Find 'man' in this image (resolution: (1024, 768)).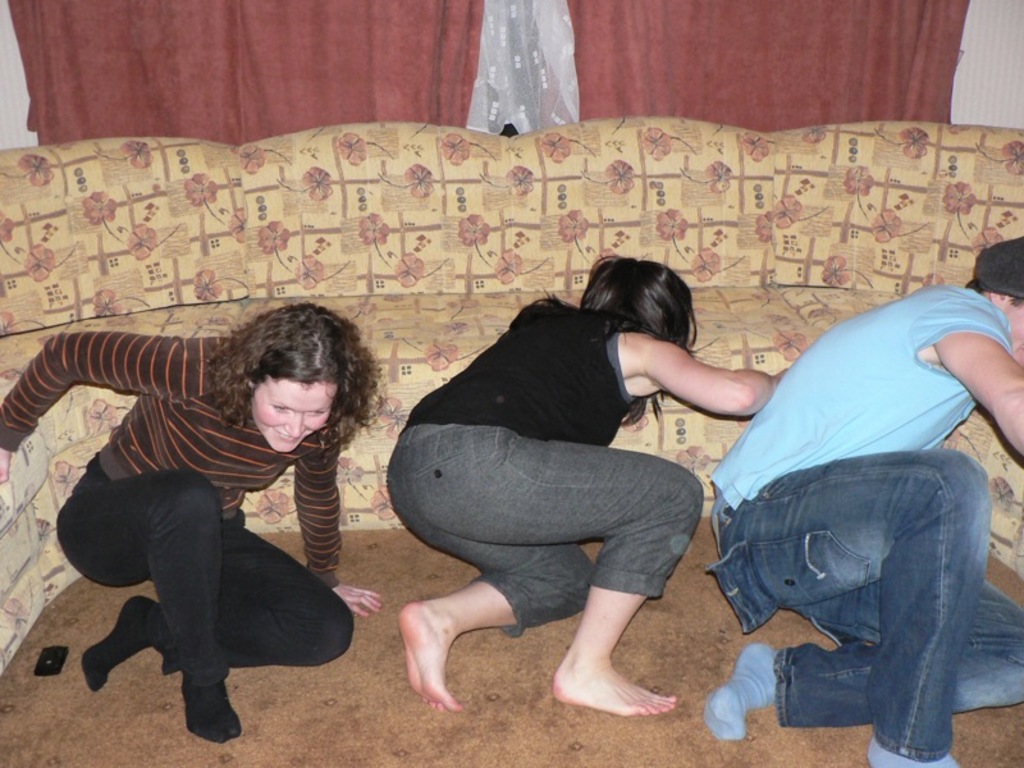
box(673, 253, 1023, 765).
